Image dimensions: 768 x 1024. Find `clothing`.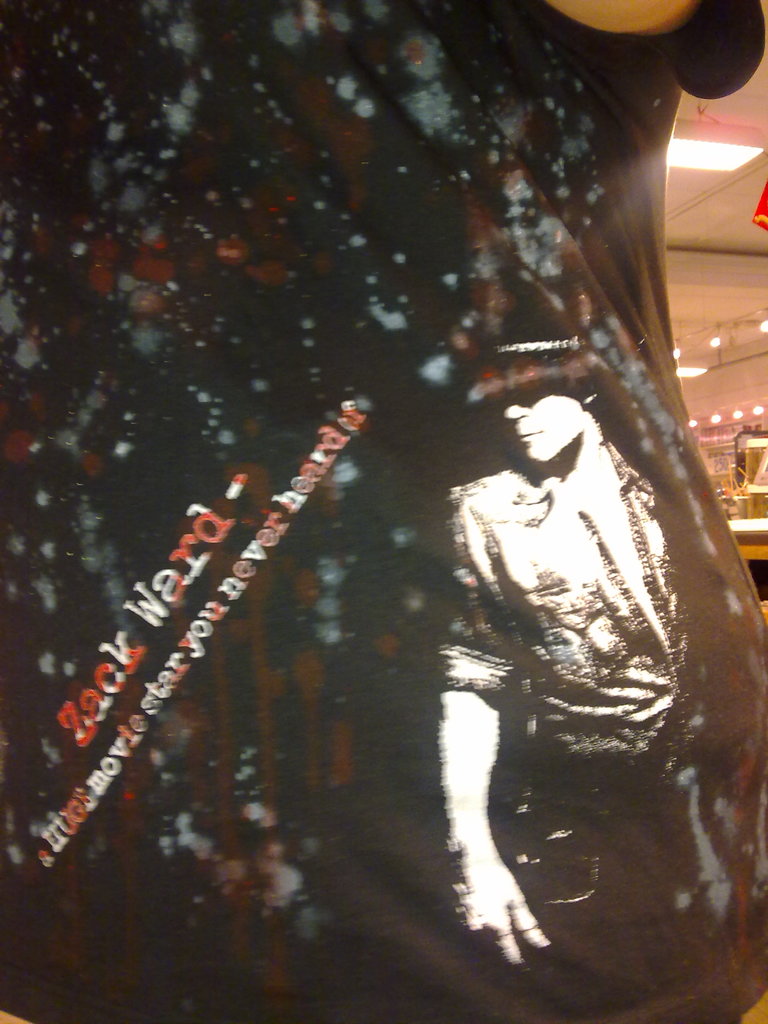
locate(431, 445, 707, 1016).
